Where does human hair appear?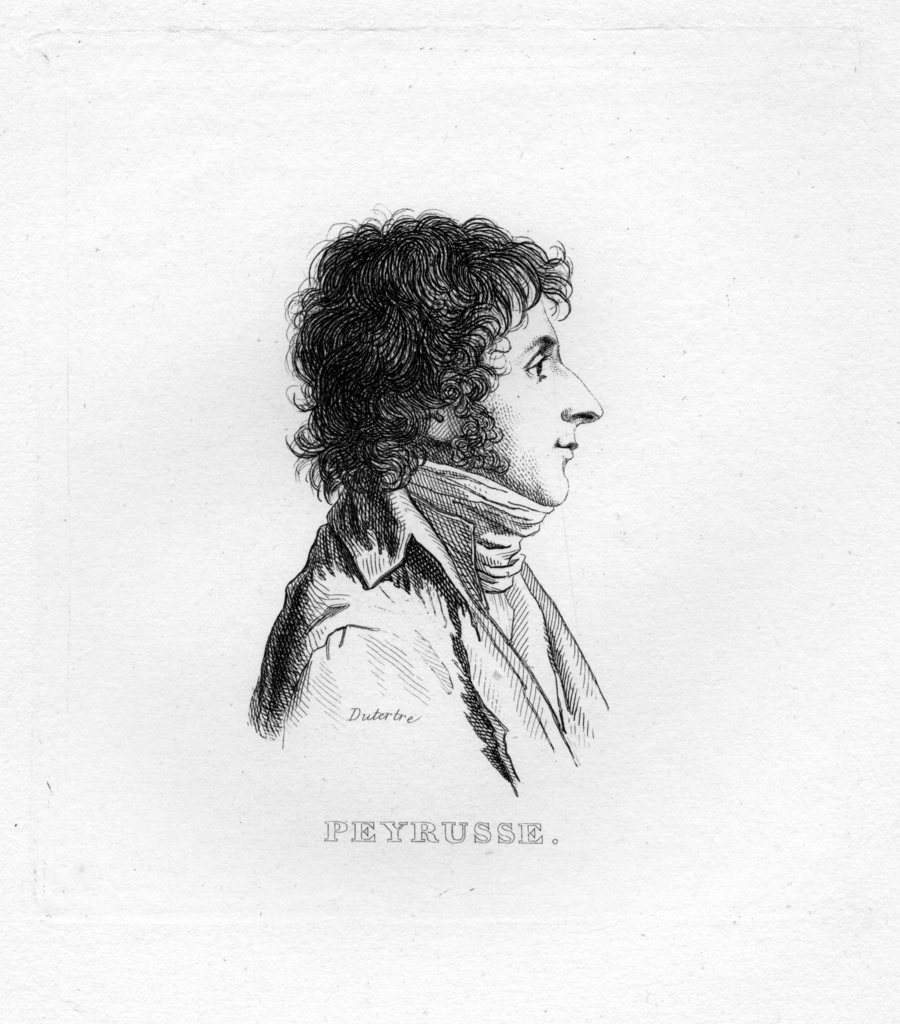
Appears at rect(283, 200, 599, 529).
